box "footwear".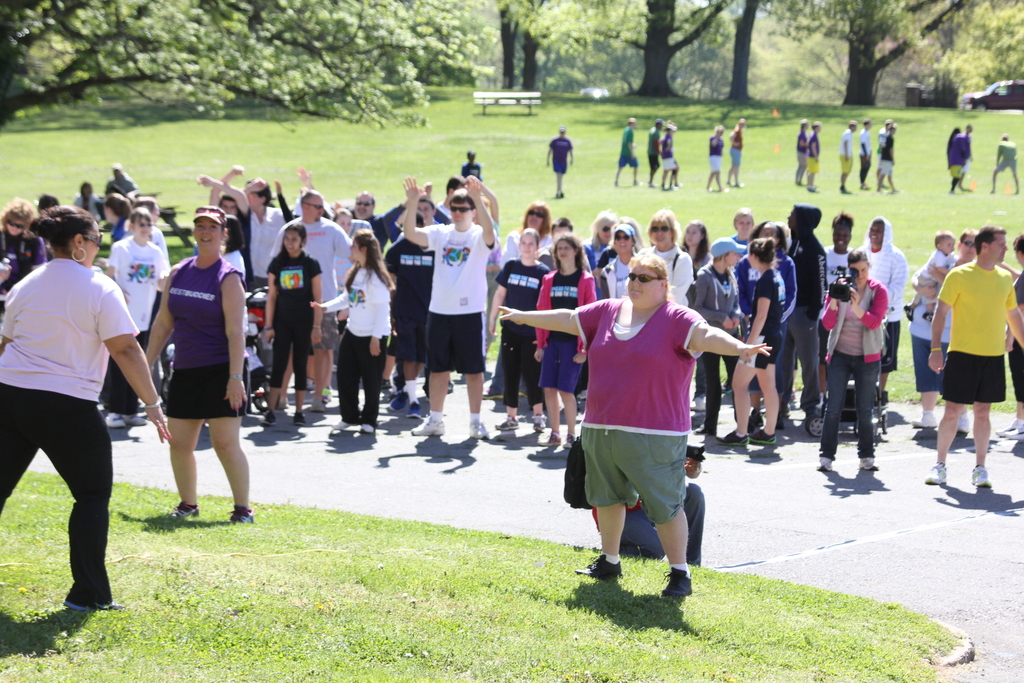
[x1=548, y1=188, x2=558, y2=194].
